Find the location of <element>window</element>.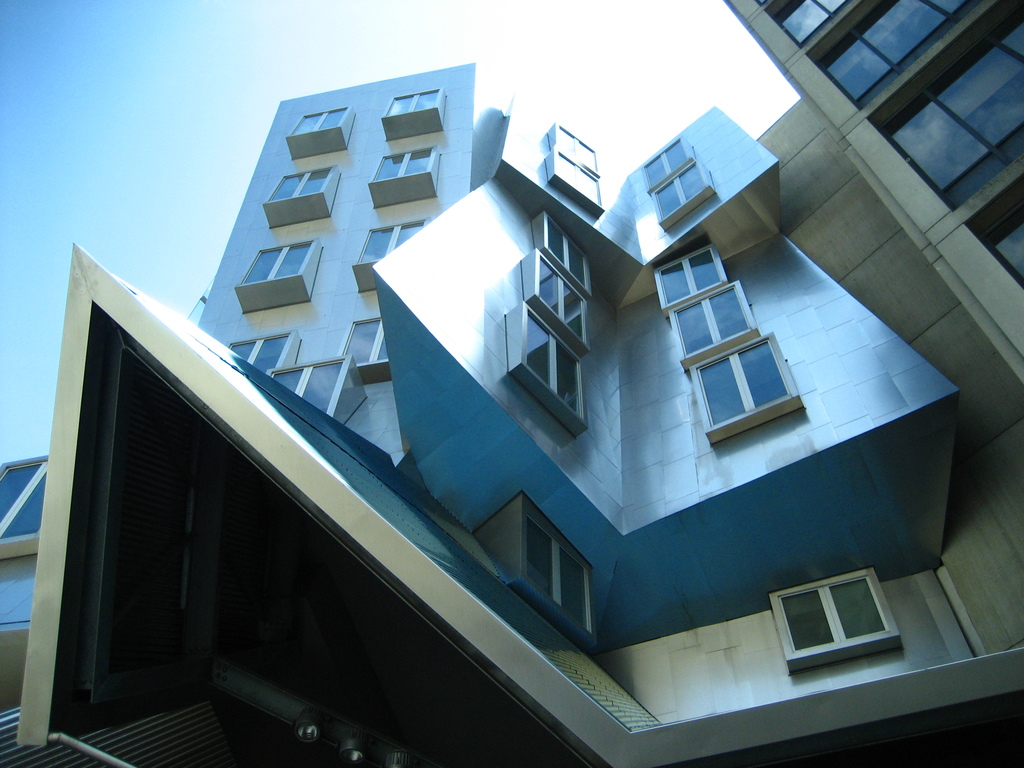
Location: [left=526, top=248, right=588, bottom=353].
